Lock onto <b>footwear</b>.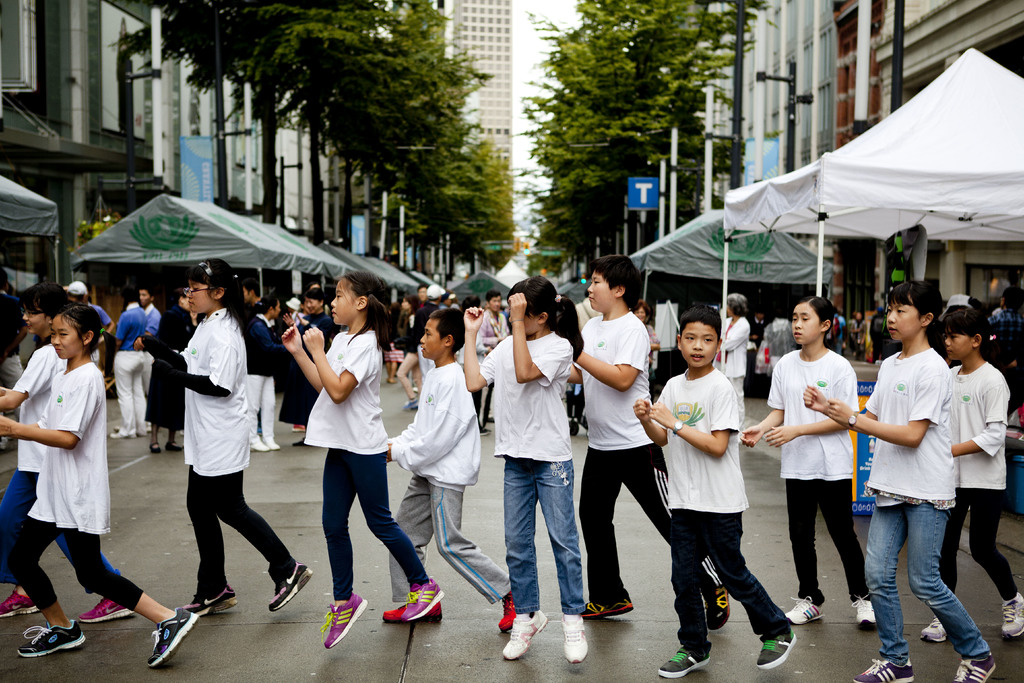
Locked: x1=374 y1=591 x2=442 y2=619.
